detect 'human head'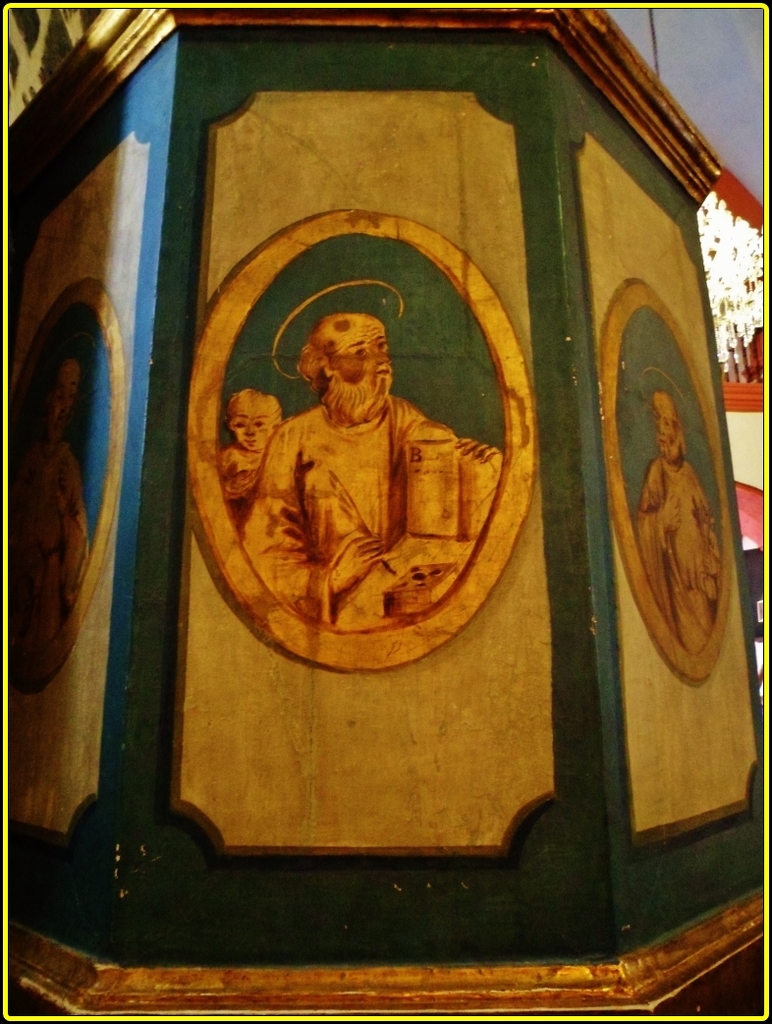
crop(650, 389, 686, 467)
